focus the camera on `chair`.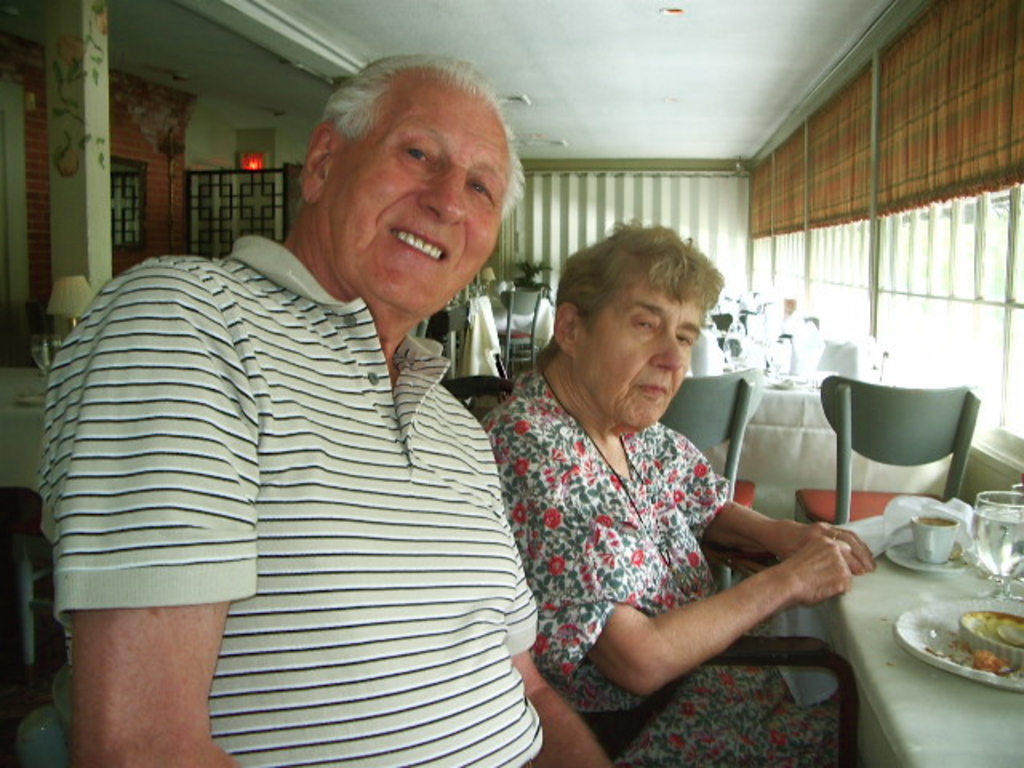
Focus region: 798 317 821 328.
